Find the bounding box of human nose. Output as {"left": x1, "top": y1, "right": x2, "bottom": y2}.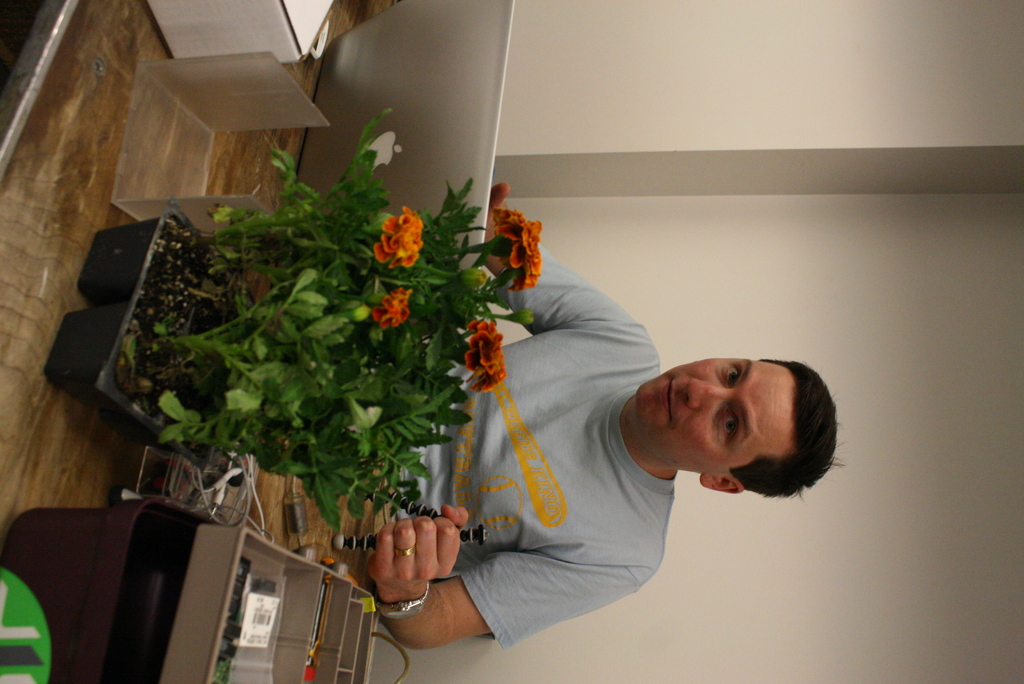
{"left": 684, "top": 378, "right": 728, "bottom": 407}.
